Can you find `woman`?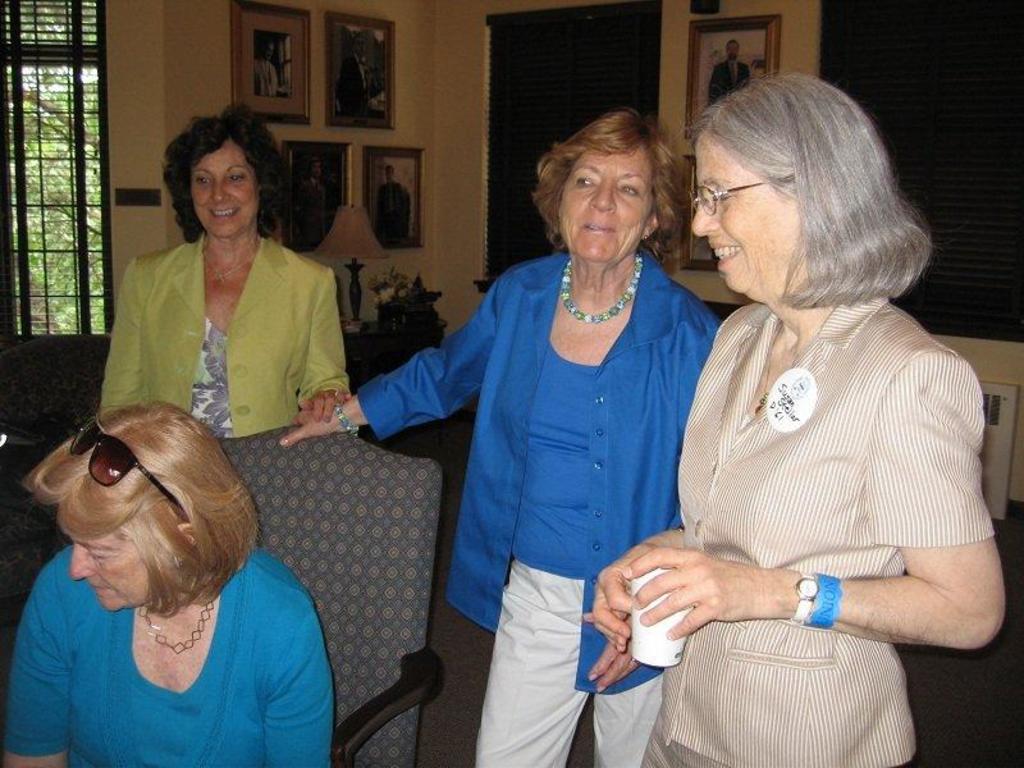
Yes, bounding box: BBox(278, 106, 717, 767).
